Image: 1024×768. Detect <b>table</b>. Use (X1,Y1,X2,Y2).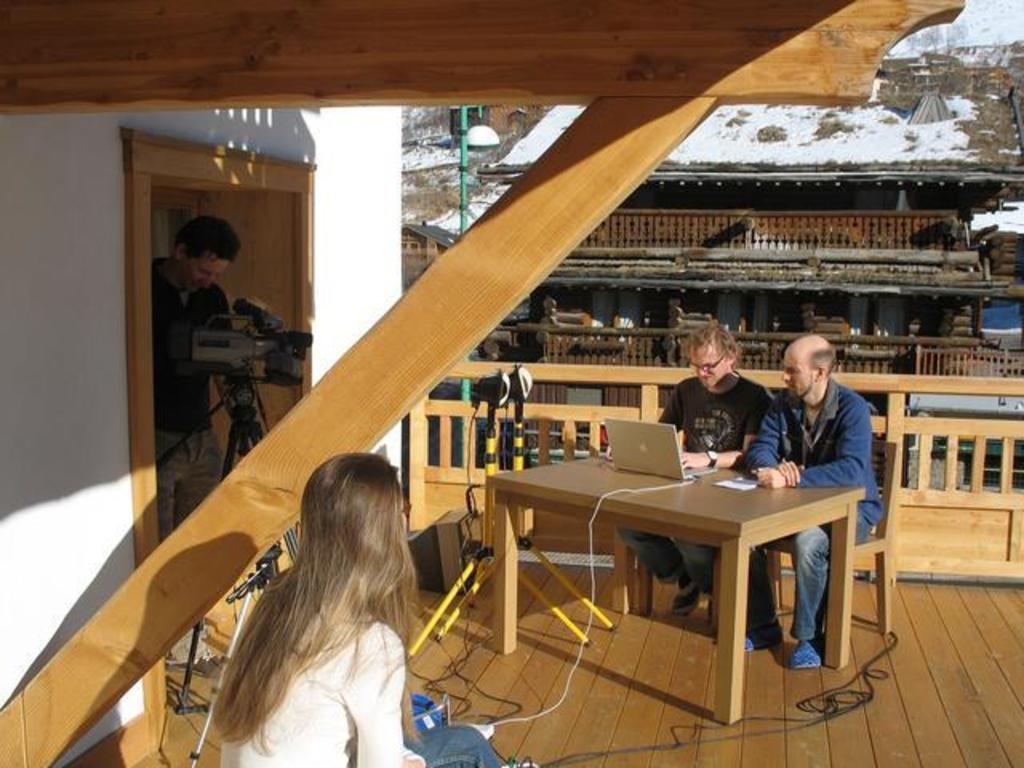
(526,450,867,702).
